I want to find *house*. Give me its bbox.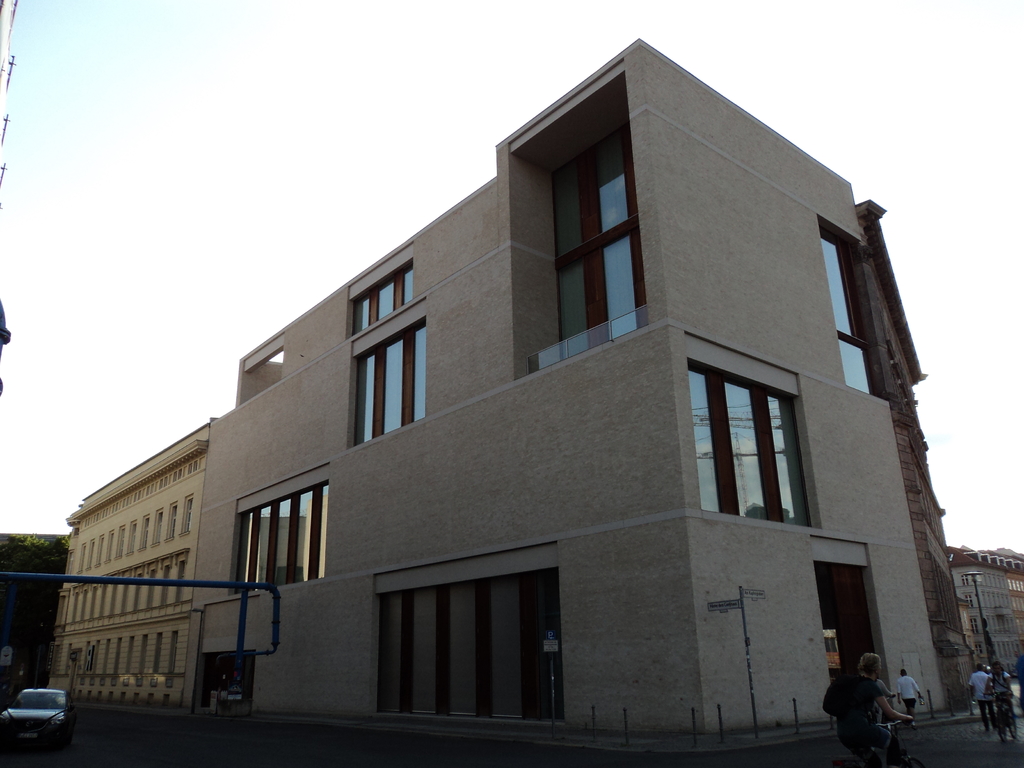
detection(78, 12, 946, 767).
